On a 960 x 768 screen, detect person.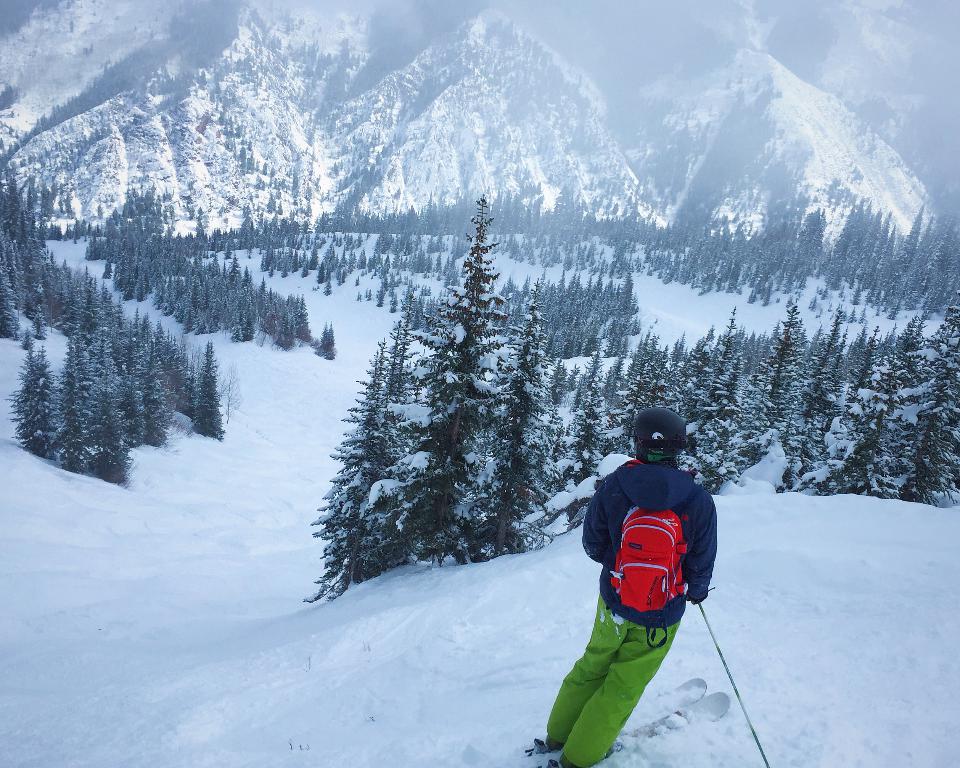
detection(542, 408, 719, 767).
